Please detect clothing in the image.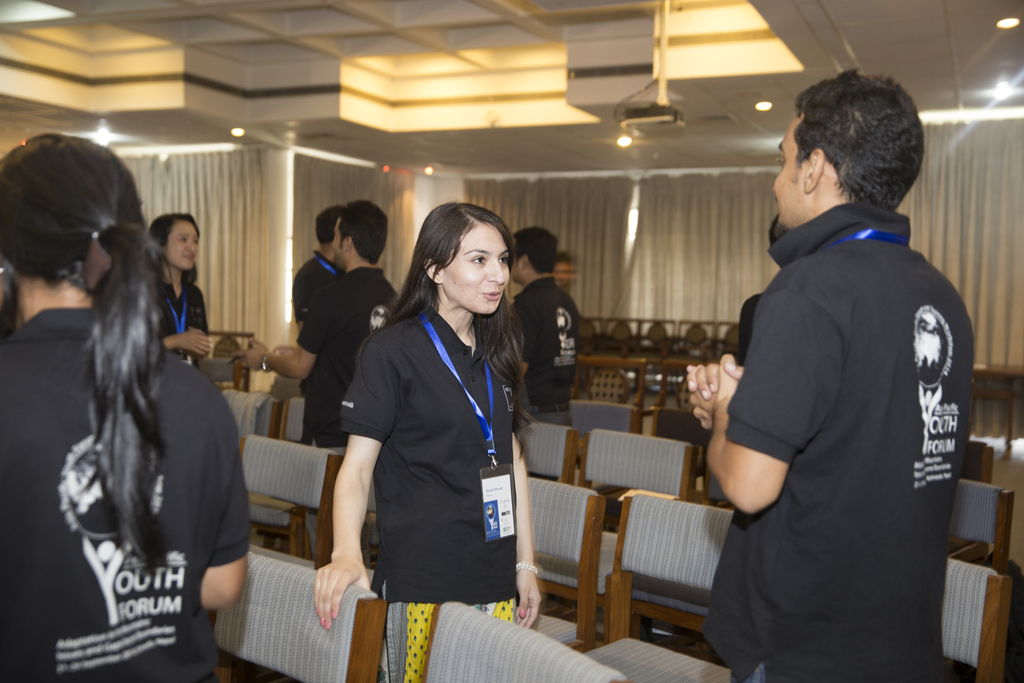
bbox(287, 263, 407, 451).
